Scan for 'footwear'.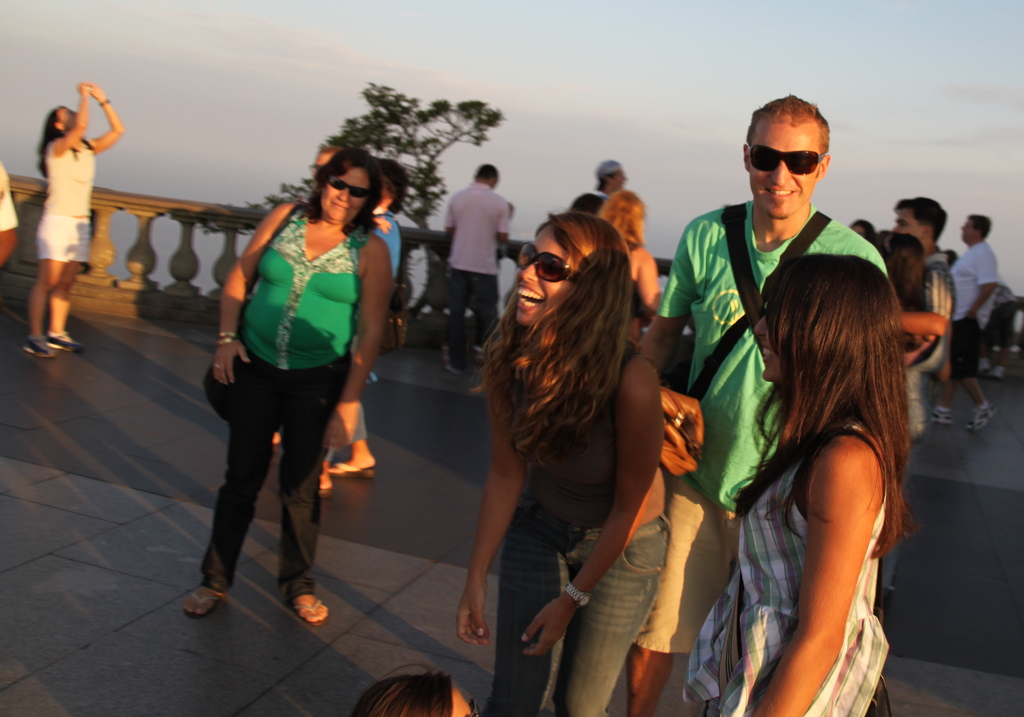
Scan result: select_region(314, 463, 335, 495).
